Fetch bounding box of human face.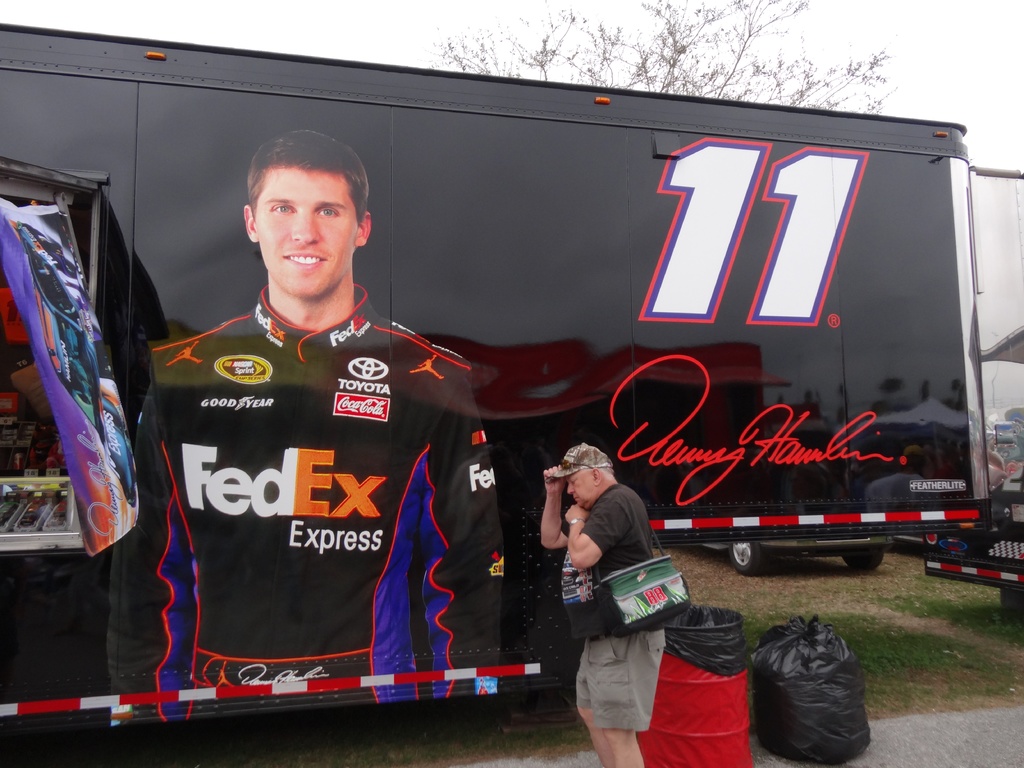
Bbox: <region>564, 468, 590, 511</region>.
